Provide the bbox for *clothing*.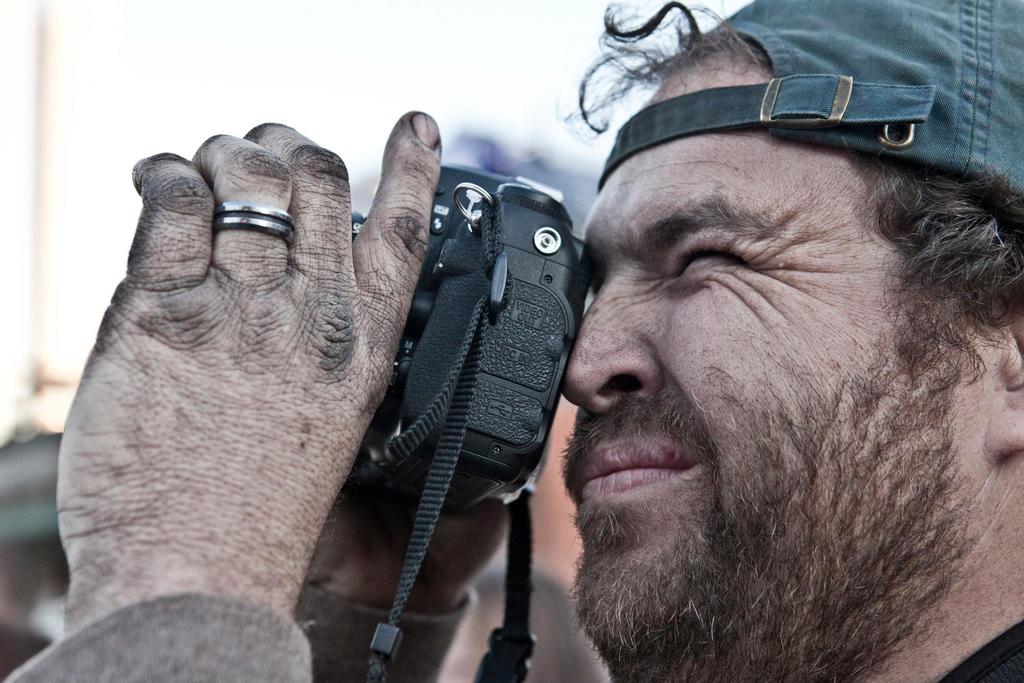
left=0, top=585, right=1023, bottom=682.
